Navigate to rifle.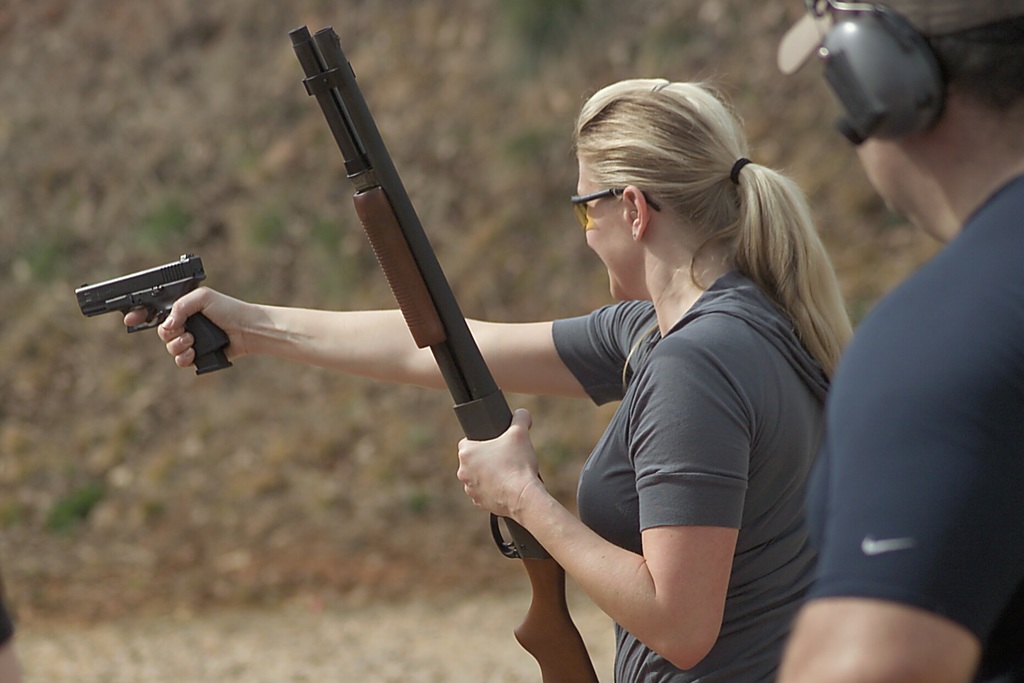
Navigation target: bbox=(287, 29, 596, 682).
